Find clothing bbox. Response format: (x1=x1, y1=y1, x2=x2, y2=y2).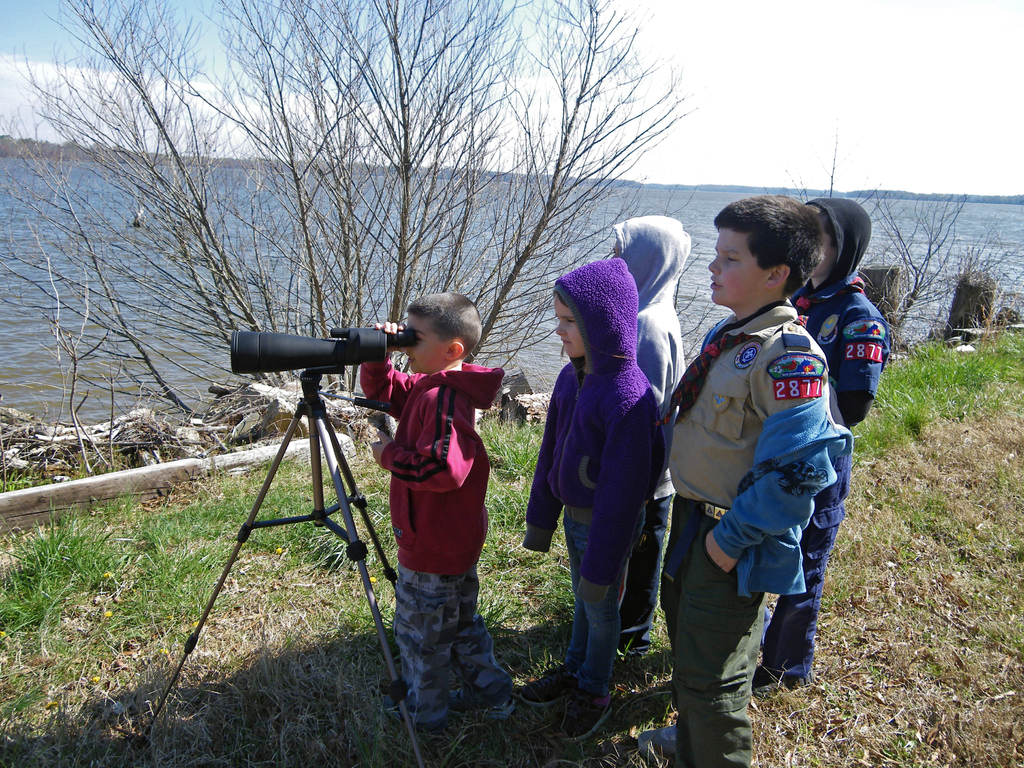
(x1=759, y1=196, x2=891, y2=691).
